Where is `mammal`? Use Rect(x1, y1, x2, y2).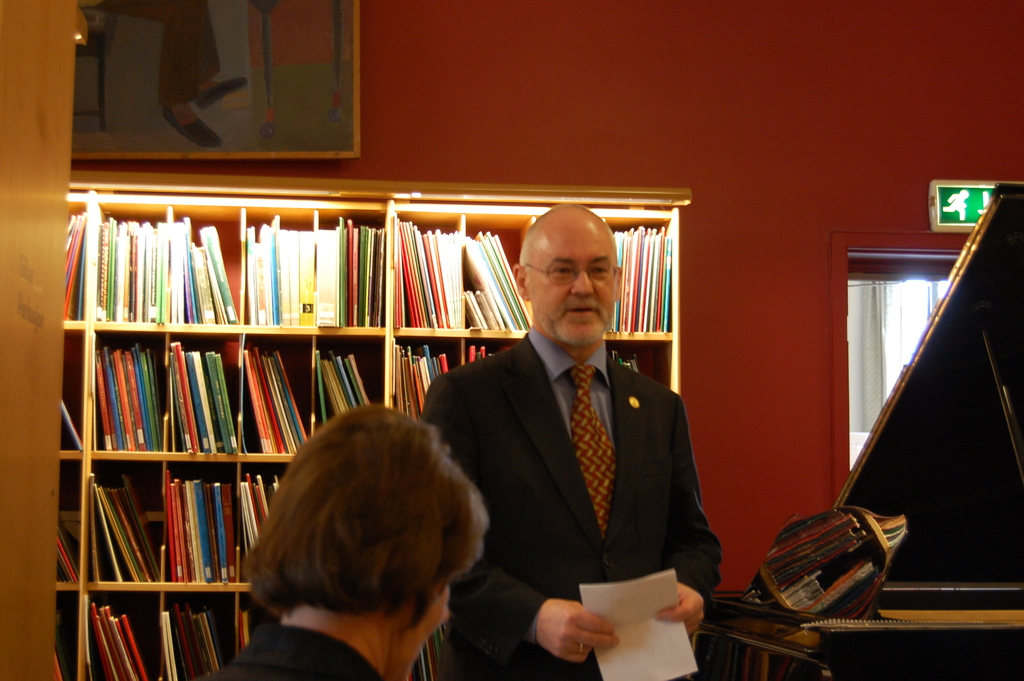
Rect(417, 205, 724, 680).
